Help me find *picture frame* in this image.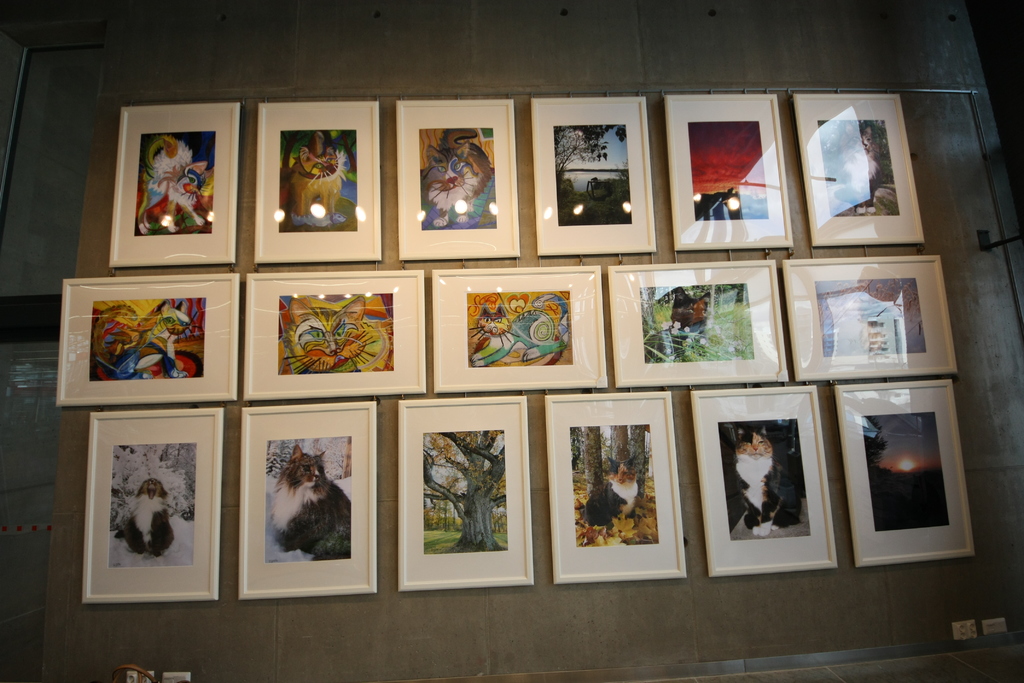
Found it: 792:94:925:247.
